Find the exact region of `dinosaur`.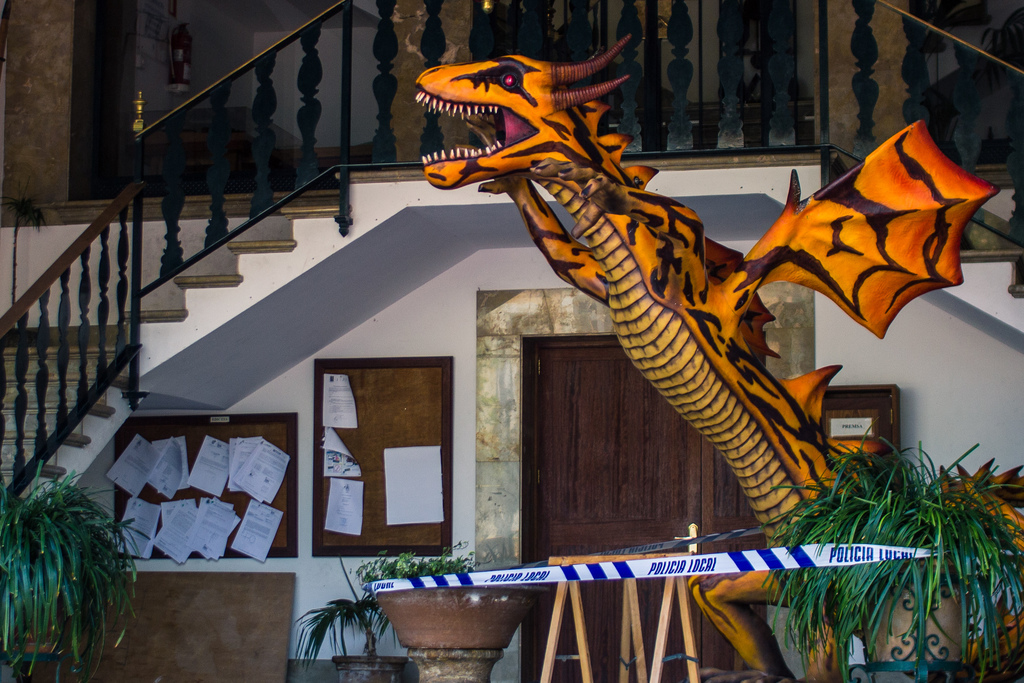
Exact region: 415:35:1020:682.
